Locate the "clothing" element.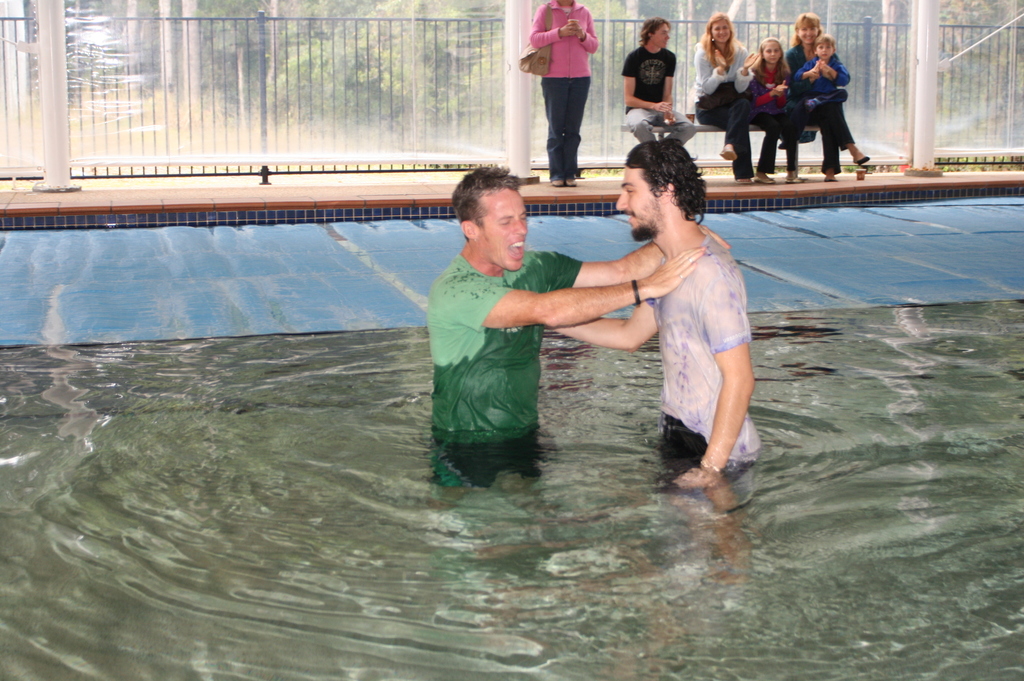
Element bbox: select_region(748, 52, 789, 182).
